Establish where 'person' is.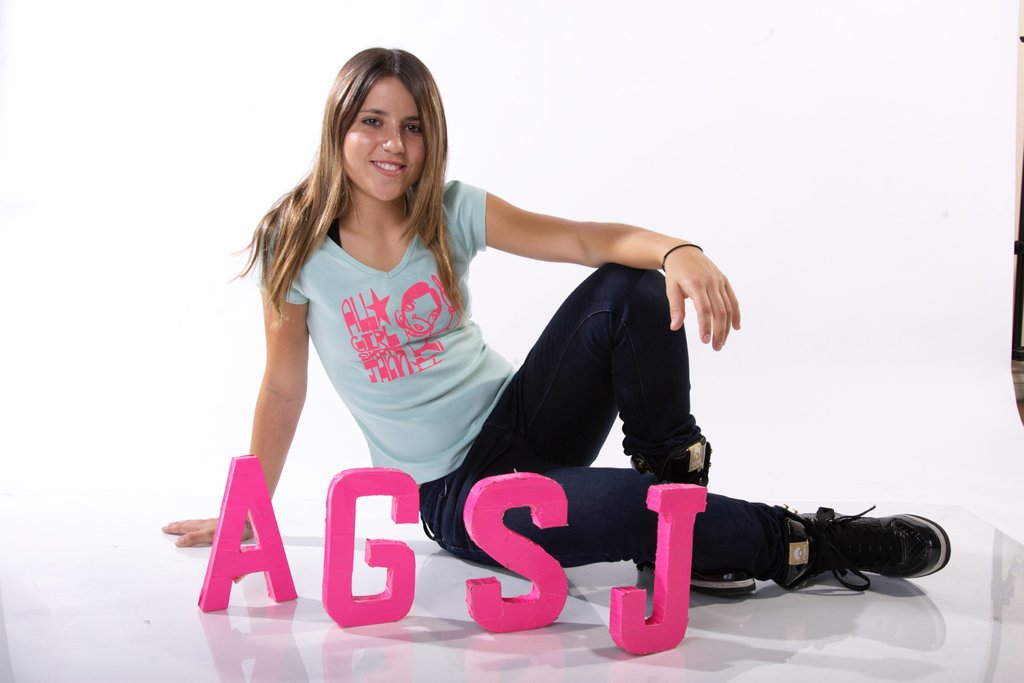
Established at 163, 44, 952, 603.
